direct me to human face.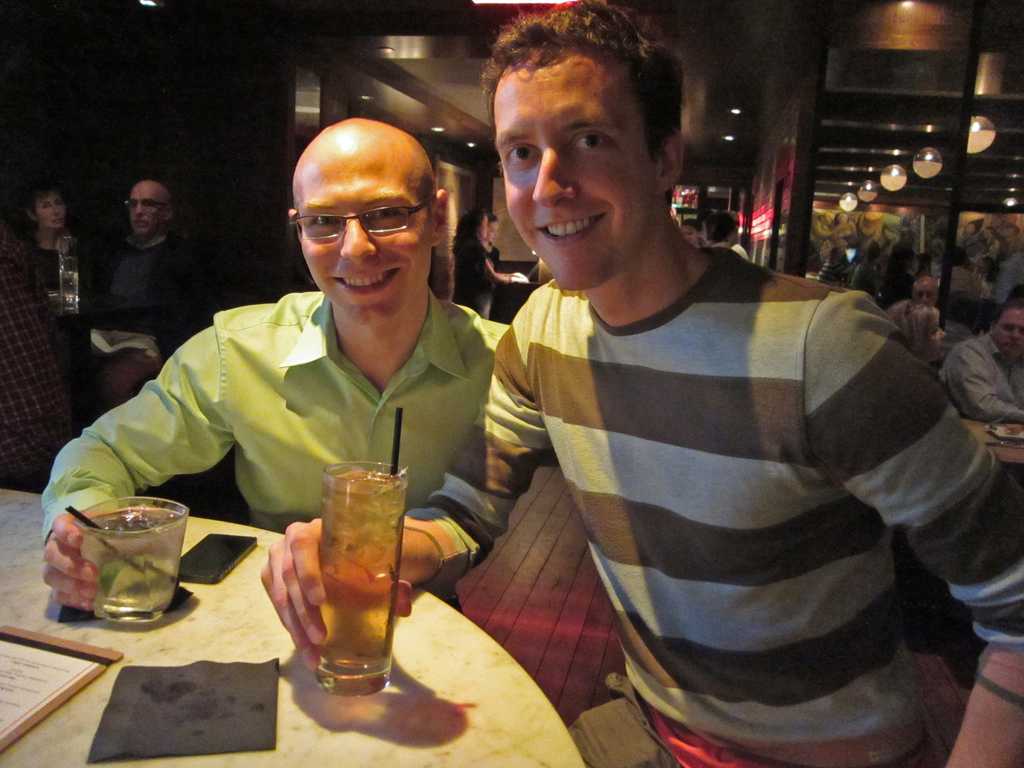
Direction: [293, 163, 433, 326].
